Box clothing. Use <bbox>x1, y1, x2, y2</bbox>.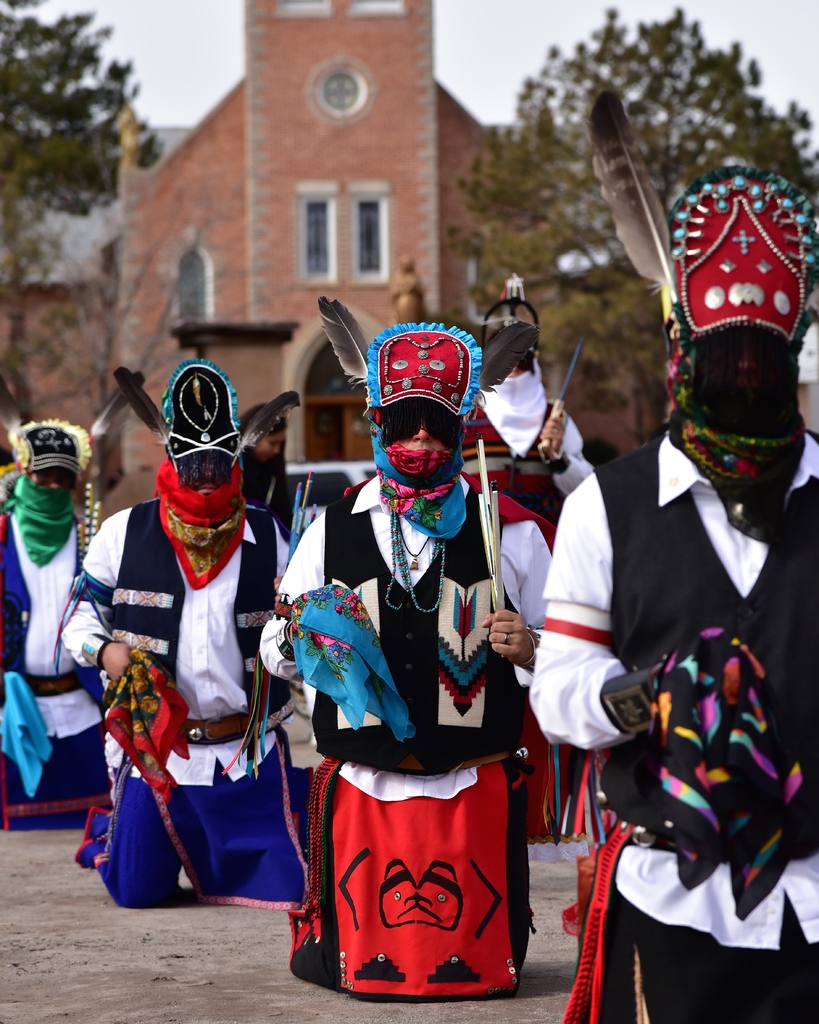
<bbox>279, 454, 546, 962</bbox>.
